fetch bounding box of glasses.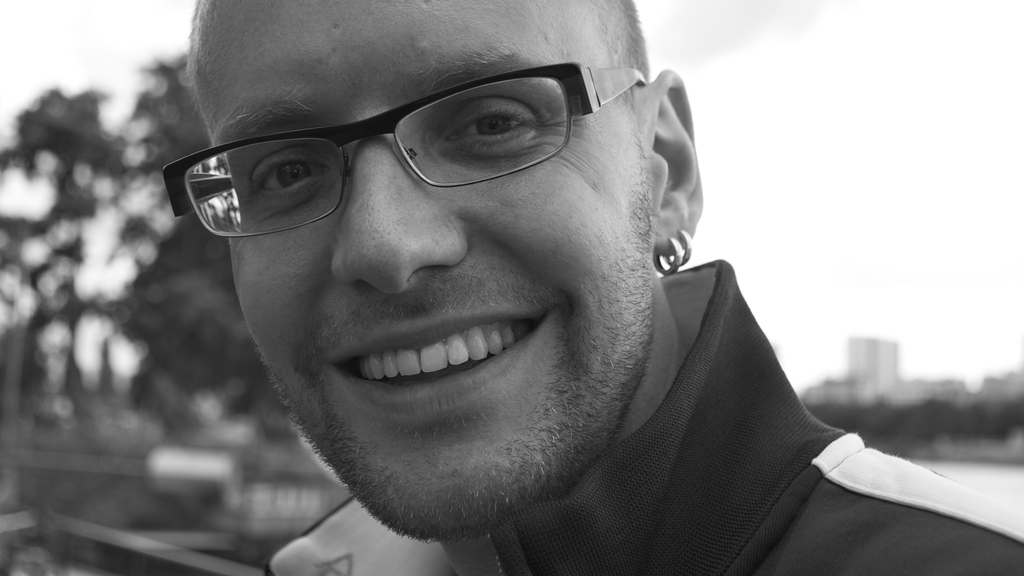
Bbox: [left=164, top=70, right=660, bottom=221].
